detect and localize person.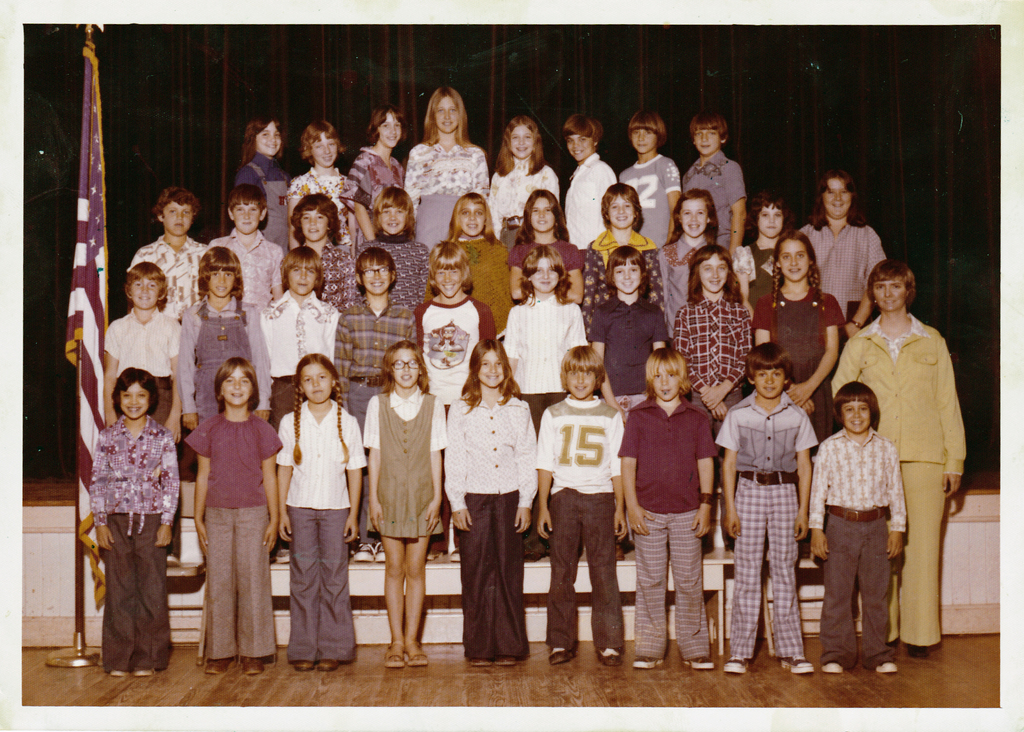
Localized at detection(97, 261, 193, 435).
